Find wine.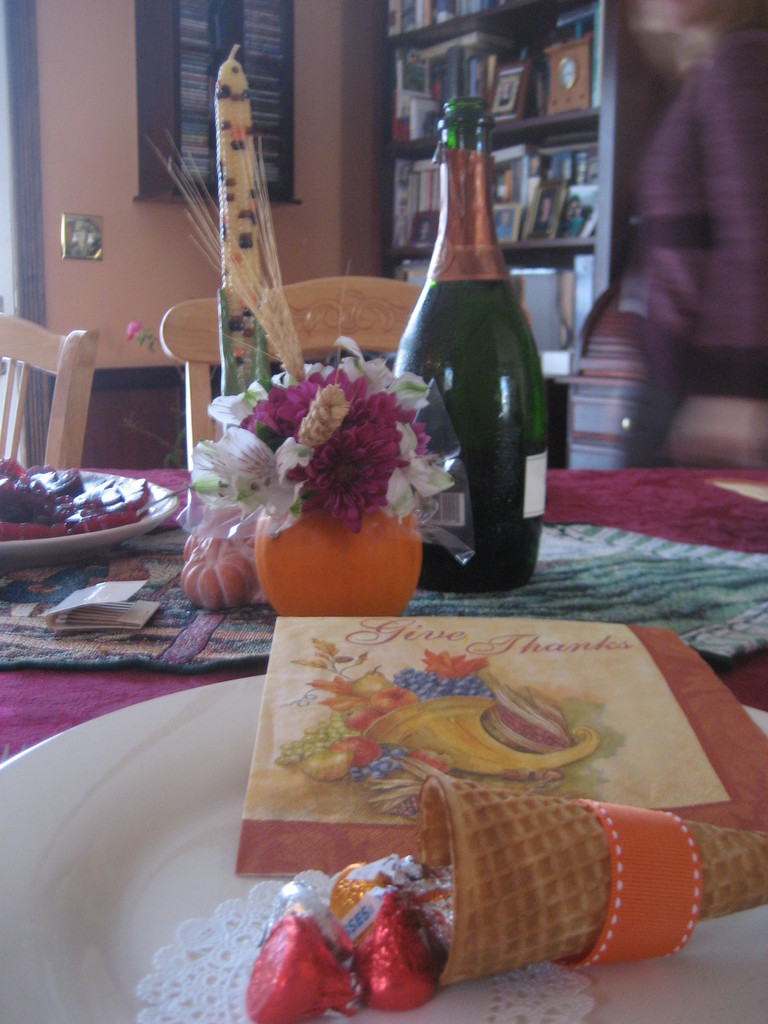
404, 88, 547, 603.
